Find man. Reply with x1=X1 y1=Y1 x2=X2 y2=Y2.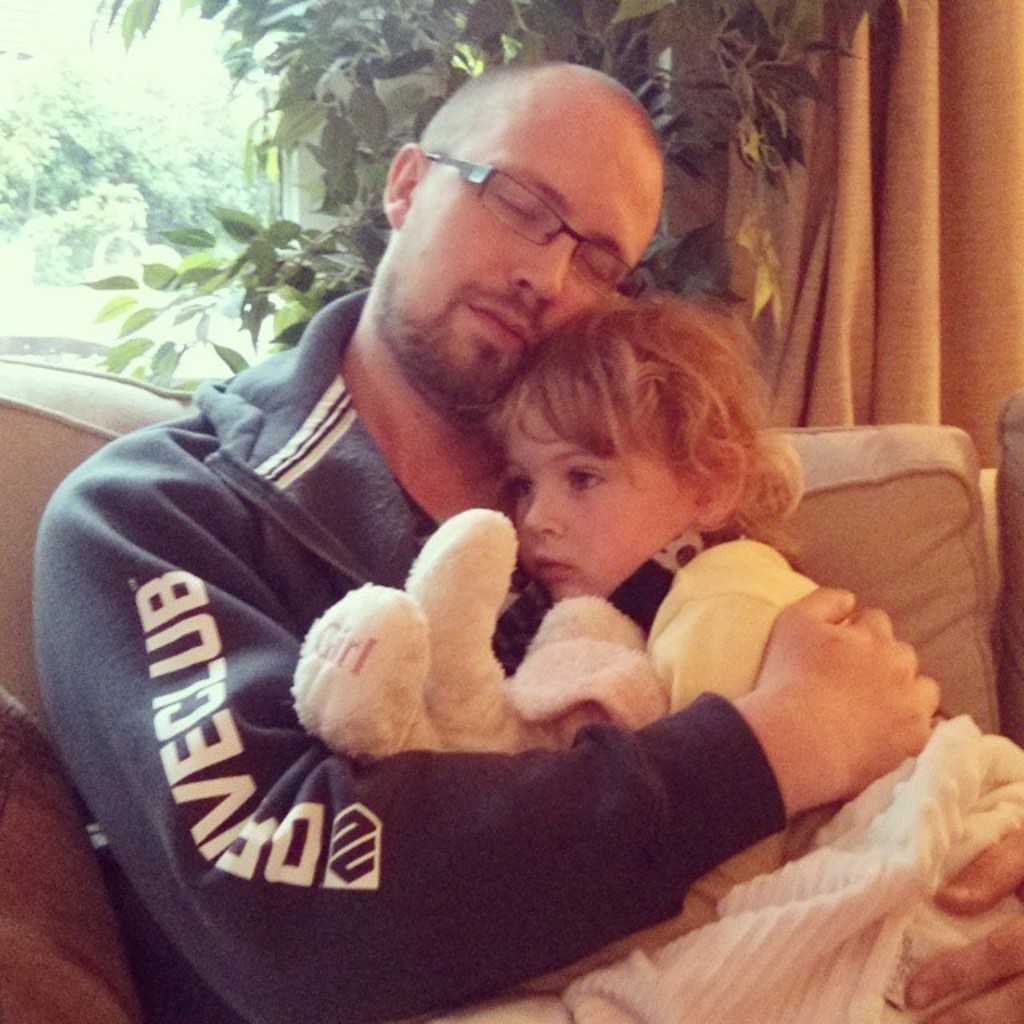
x1=64 y1=112 x2=984 y2=1002.
